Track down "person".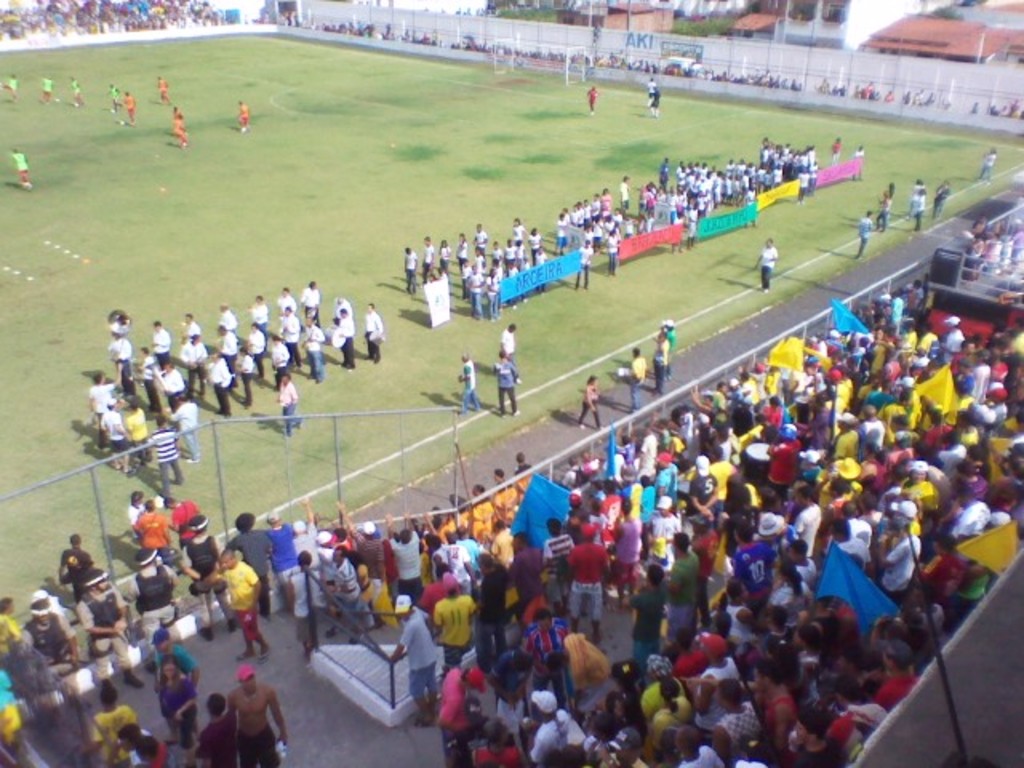
Tracked to bbox=[850, 205, 867, 251].
